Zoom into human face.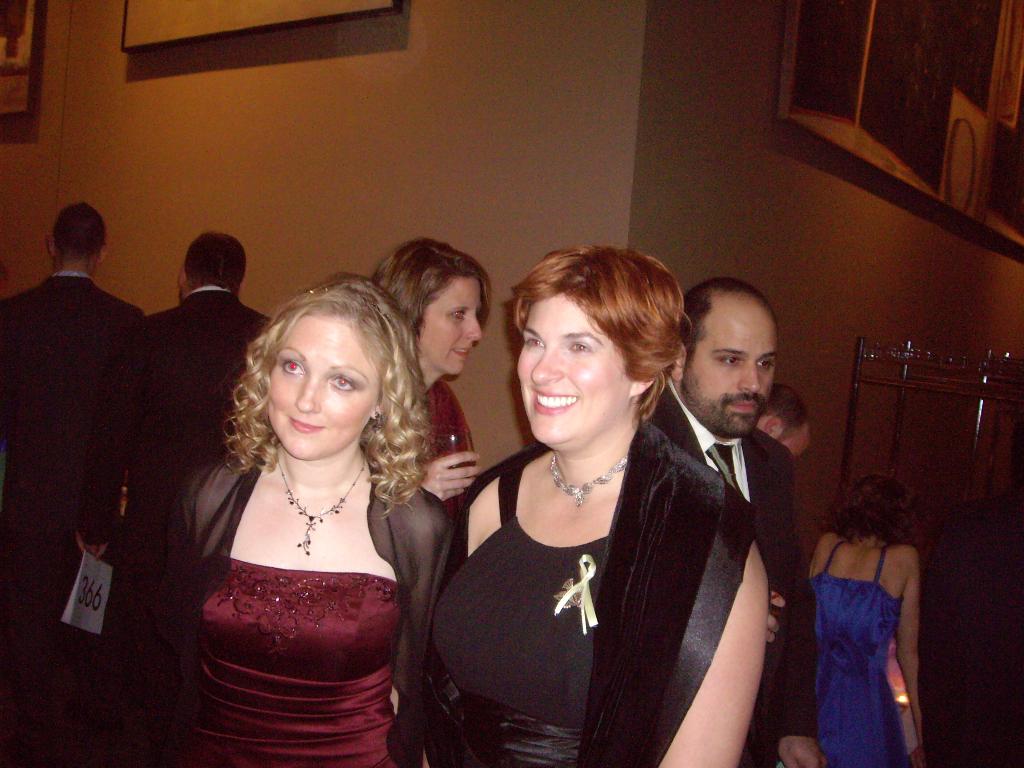
Zoom target: pyautogui.locateOnScreen(415, 279, 484, 377).
